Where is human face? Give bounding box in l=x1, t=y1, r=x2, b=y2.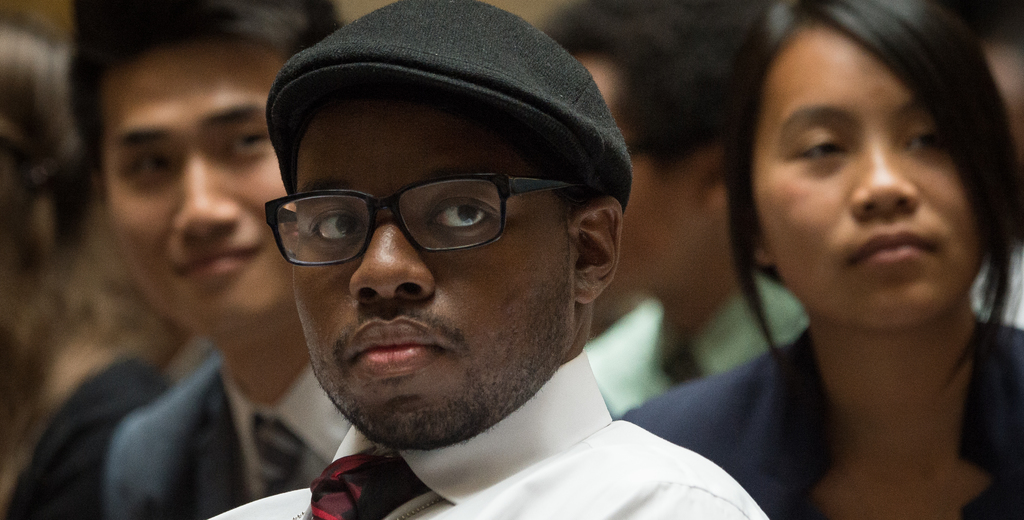
l=102, t=45, r=284, b=330.
